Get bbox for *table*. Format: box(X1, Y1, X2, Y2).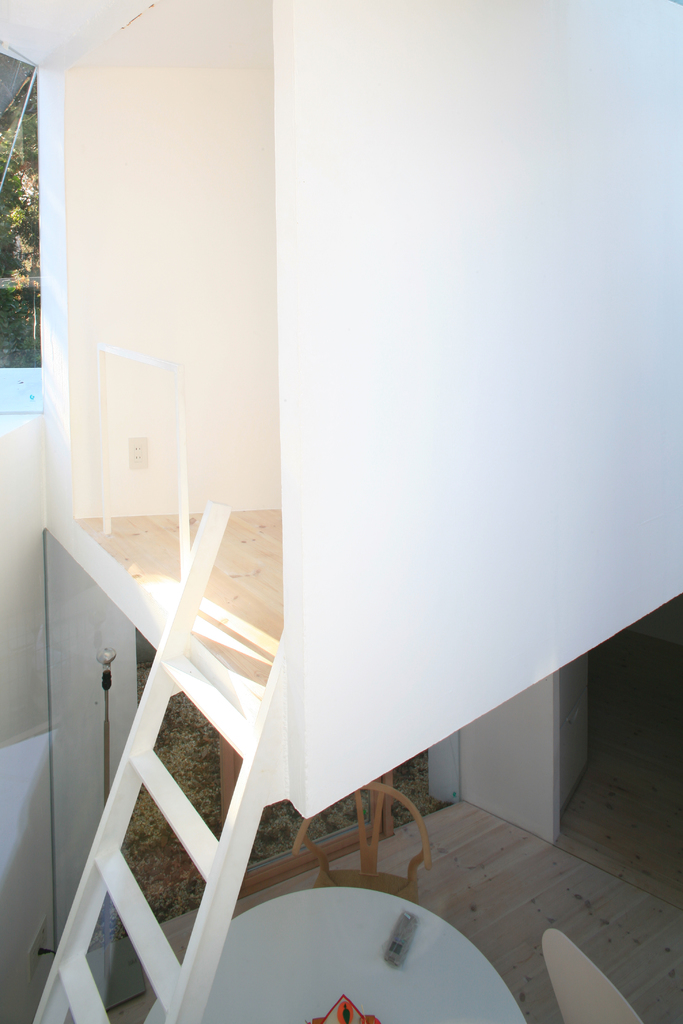
box(153, 881, 533, 1023).
